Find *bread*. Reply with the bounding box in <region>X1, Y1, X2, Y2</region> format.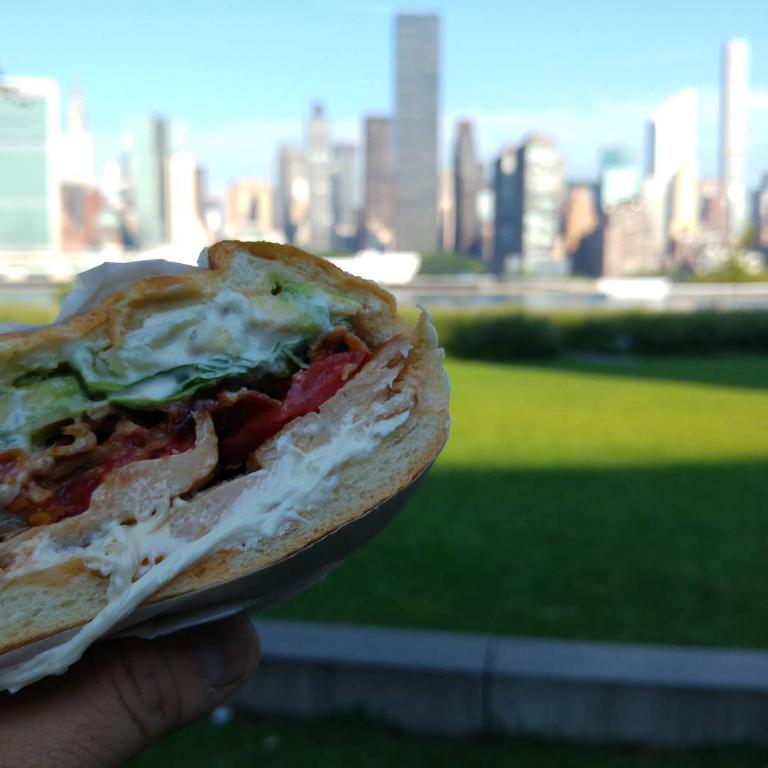
<region>0, 306, 449, 661</region>.
